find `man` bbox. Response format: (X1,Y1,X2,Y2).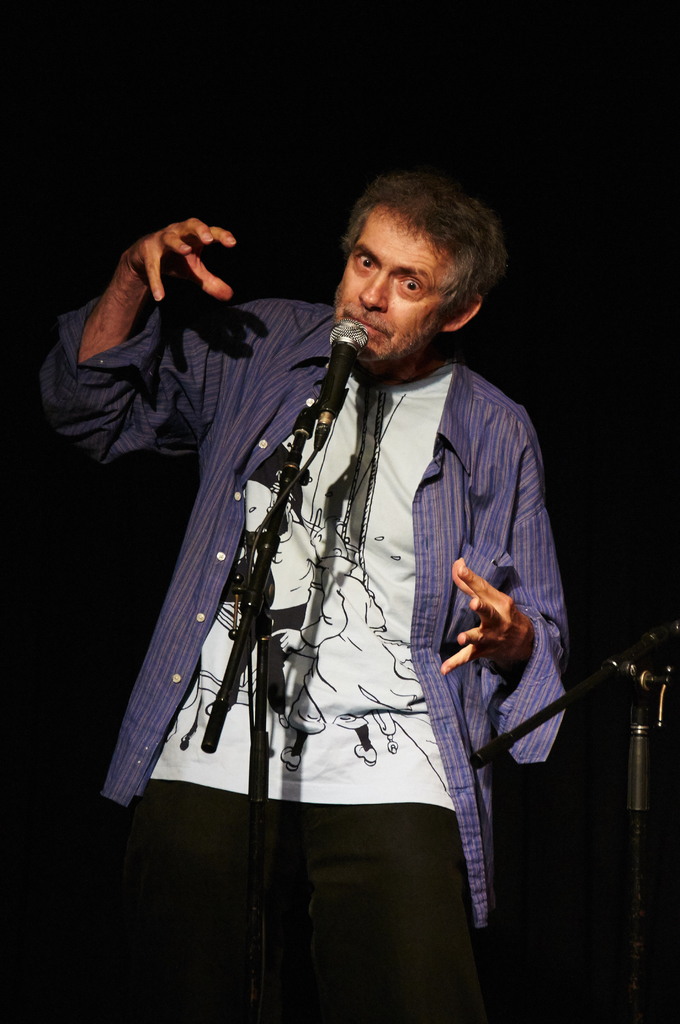
(93,157,595,957).
